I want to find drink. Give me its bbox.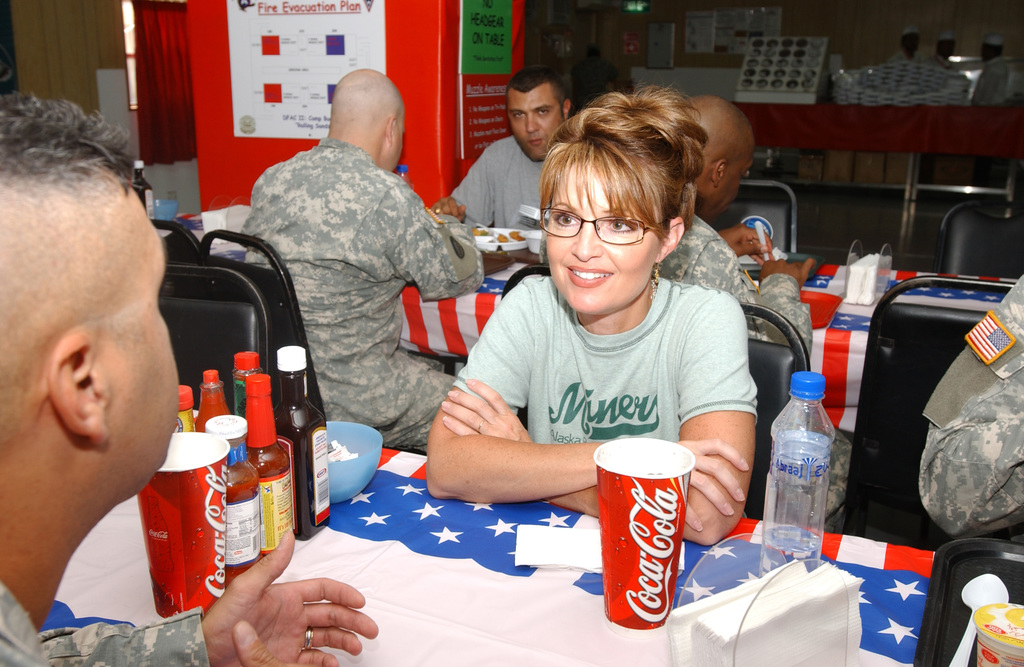
<bbox>278, 351, 334, 524</bbox>.
